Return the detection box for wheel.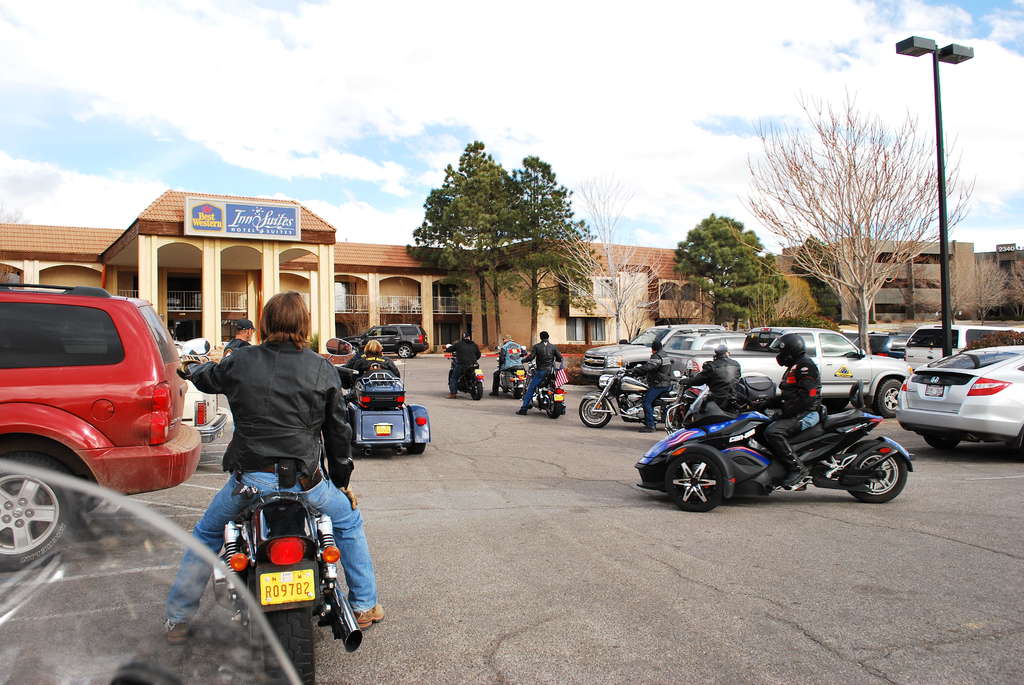
l=514, t=389, r=524, b=399.
